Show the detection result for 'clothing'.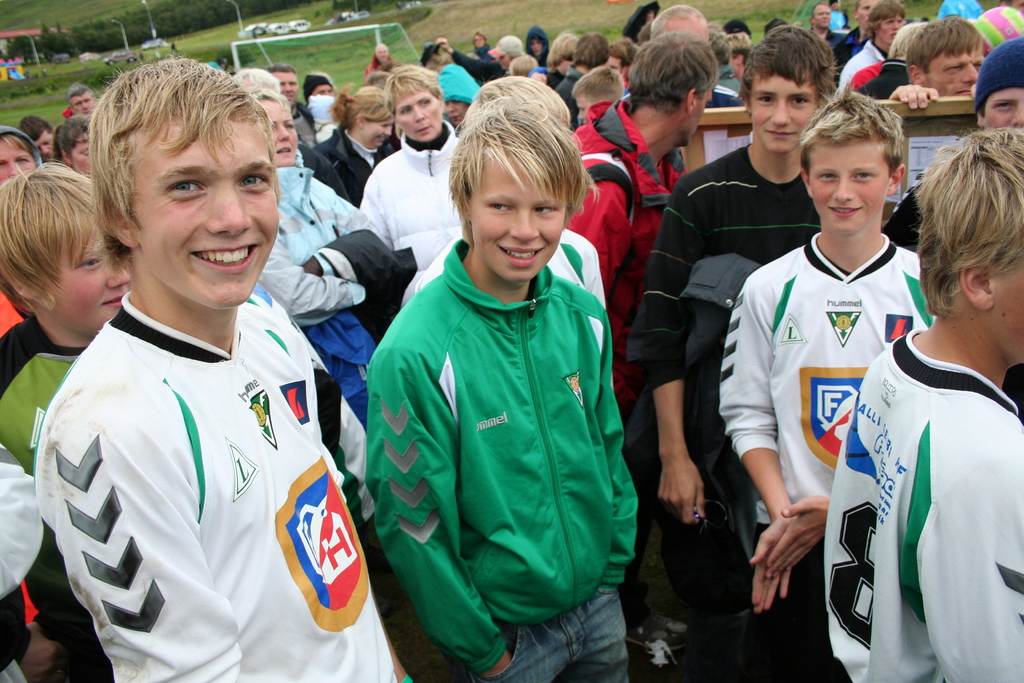
bbox(260, 173, 388, 322).
